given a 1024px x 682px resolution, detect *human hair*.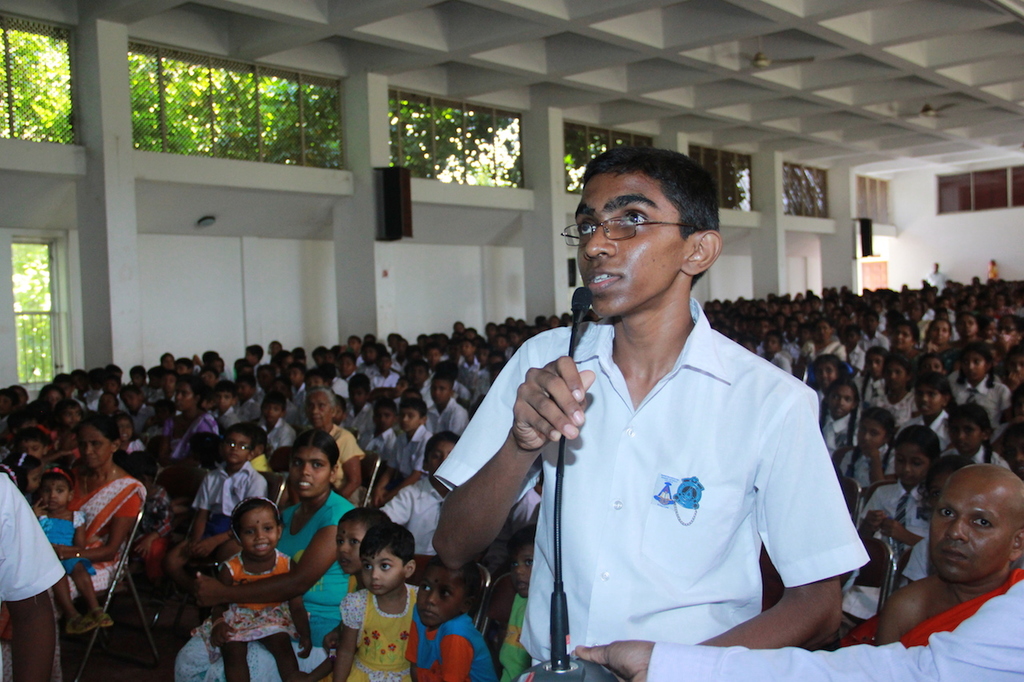
<region>254, 365, 274, 375</region>.
